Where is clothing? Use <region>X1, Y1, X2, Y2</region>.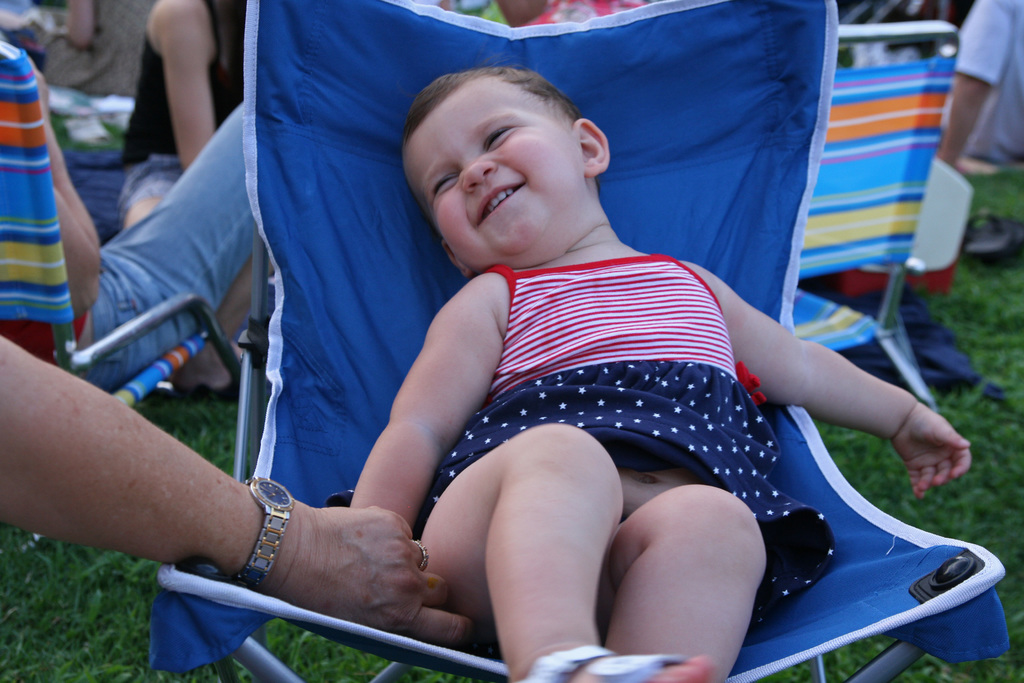
<region>939, 4, 1023, 165</region>.
